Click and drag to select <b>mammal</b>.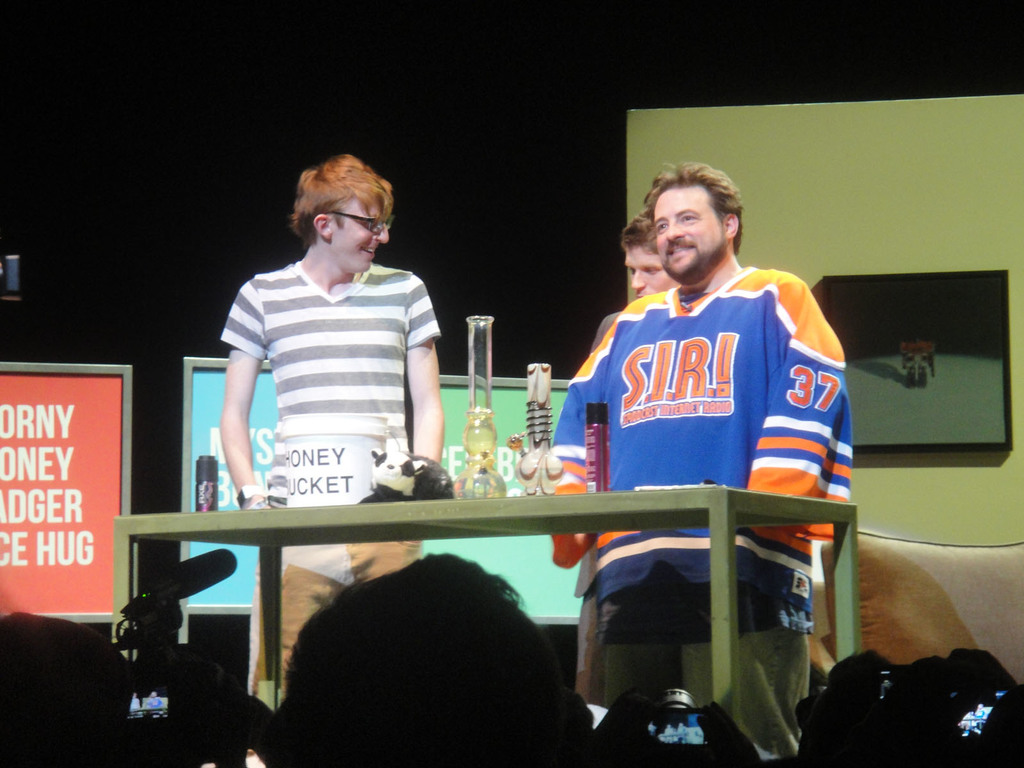
Selection: 218,152,444,767.
